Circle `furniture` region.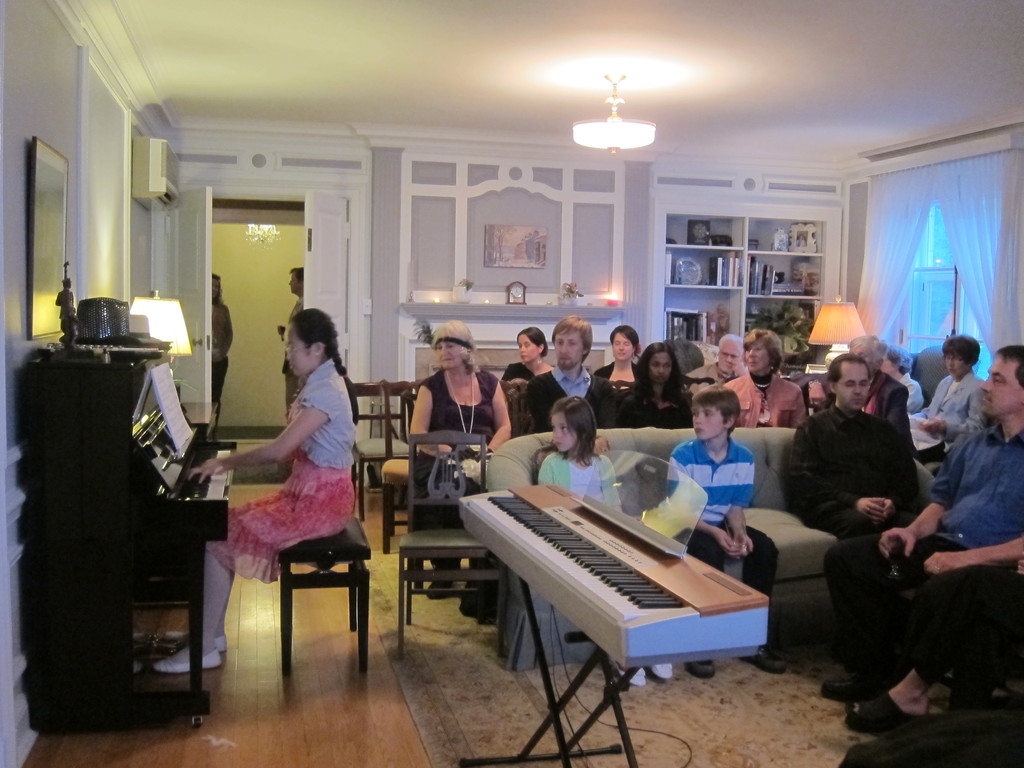
Region: BBox(485, 426, 938, 673).
